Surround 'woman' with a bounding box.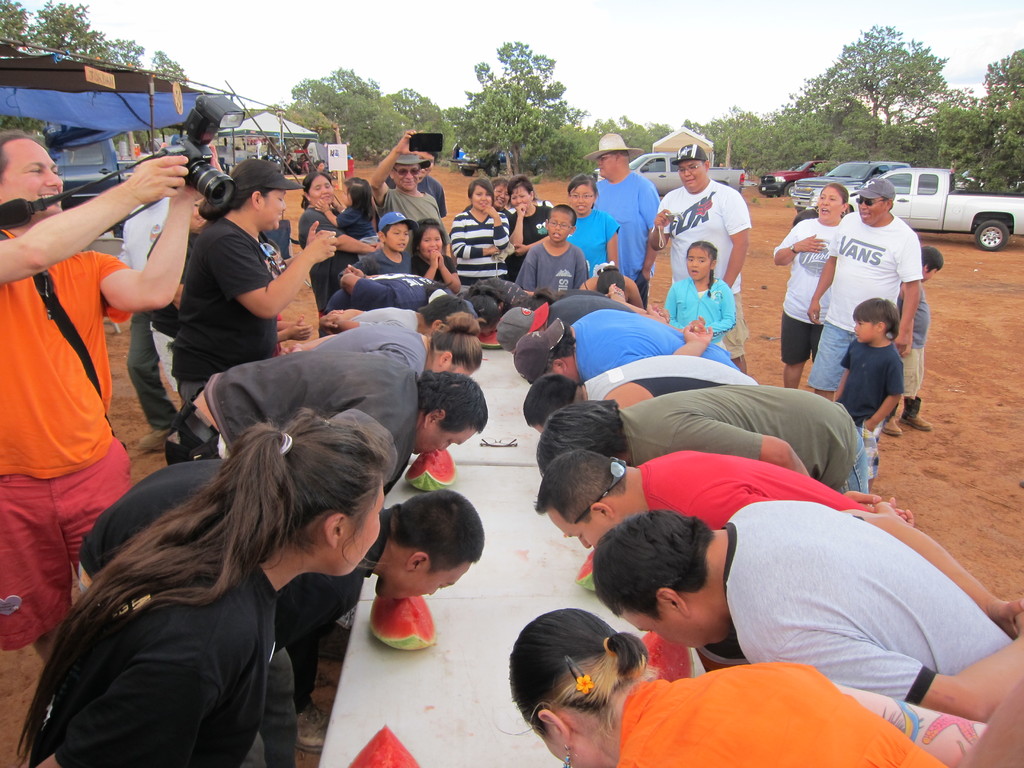
rect(509, 176, 554, 279).
